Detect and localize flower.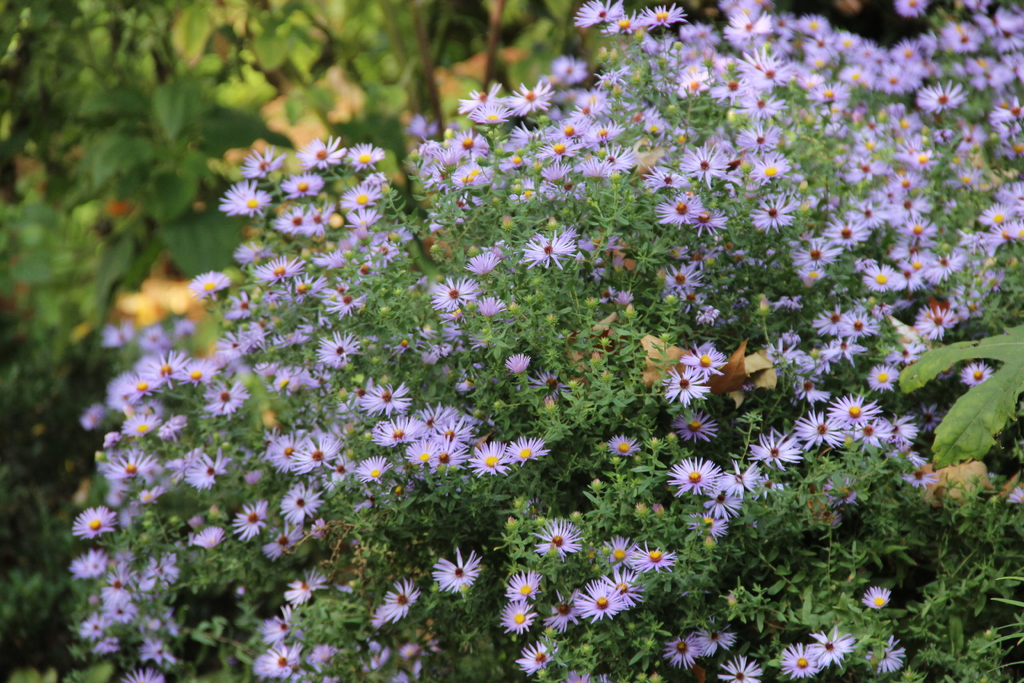
Localized at box=[666, 454, 756, 517].
